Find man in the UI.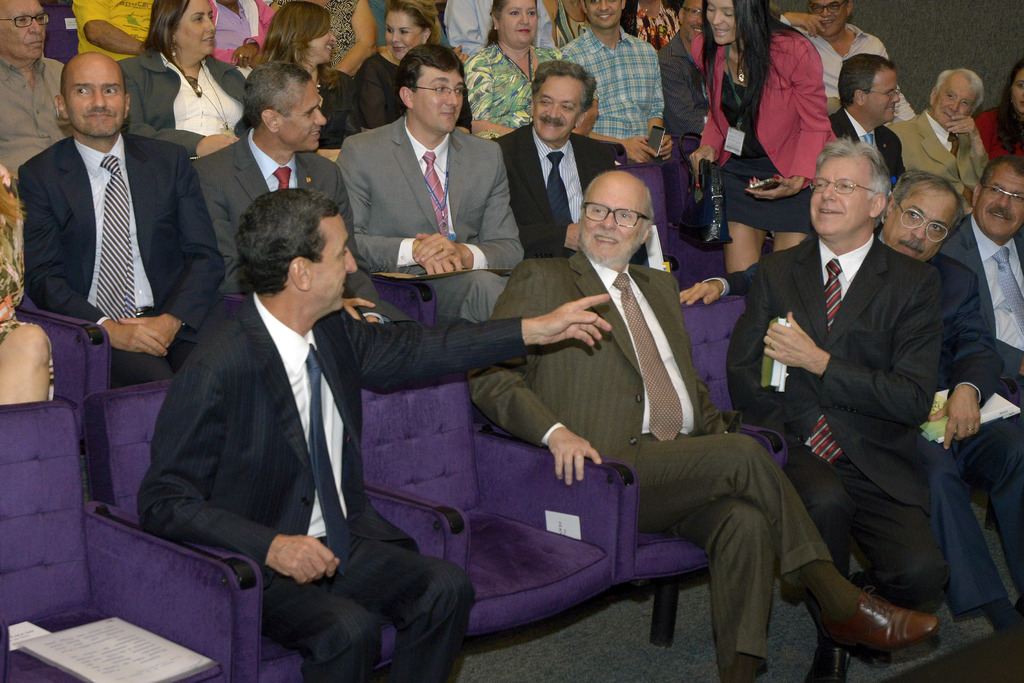
UI element at rect(463, 163, 937, 682).
